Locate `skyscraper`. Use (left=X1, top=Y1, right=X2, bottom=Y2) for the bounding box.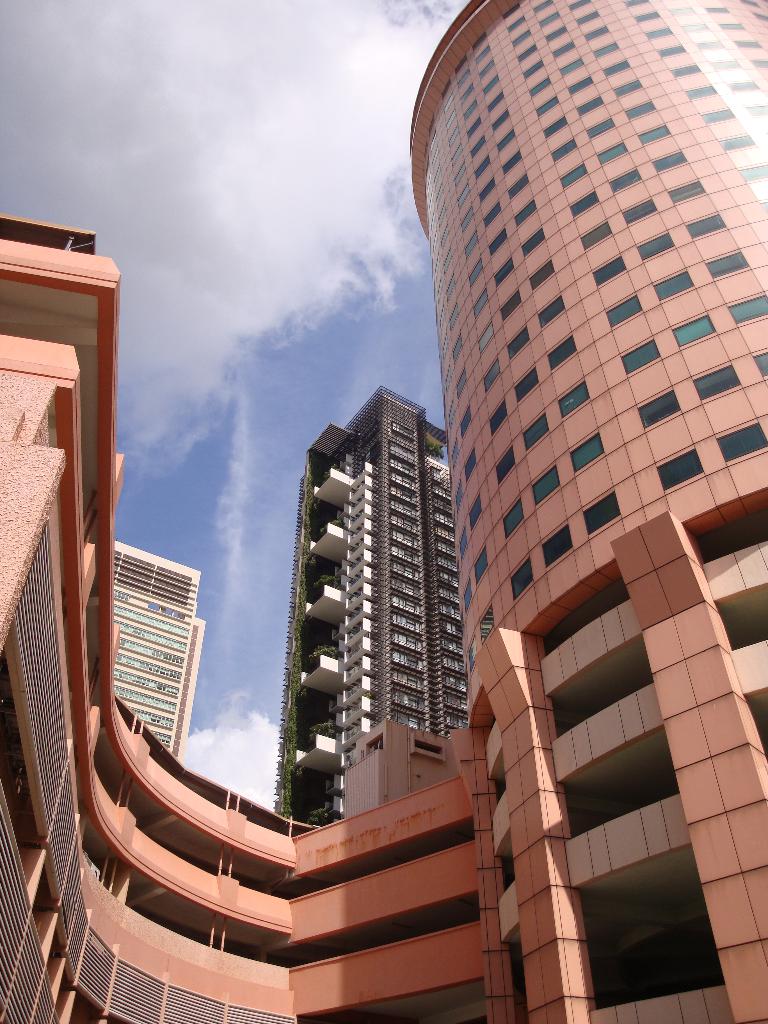
(left=242, top=344, right=483, bottom=825).
